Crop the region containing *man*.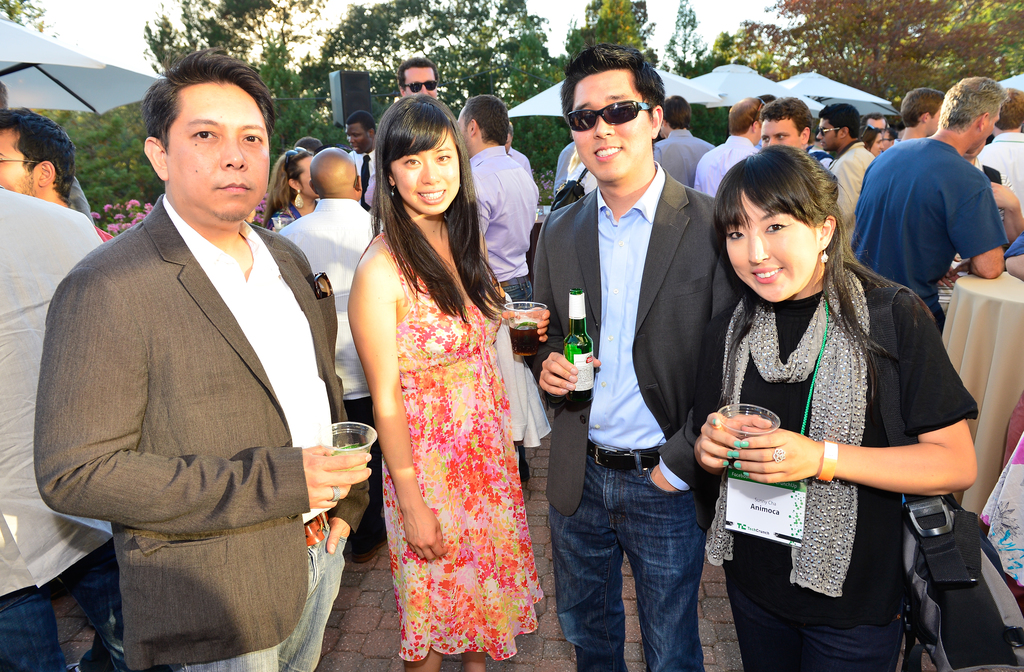
Crop region: pyautogui.locateOnScreen(755, 93, 776, 147).
